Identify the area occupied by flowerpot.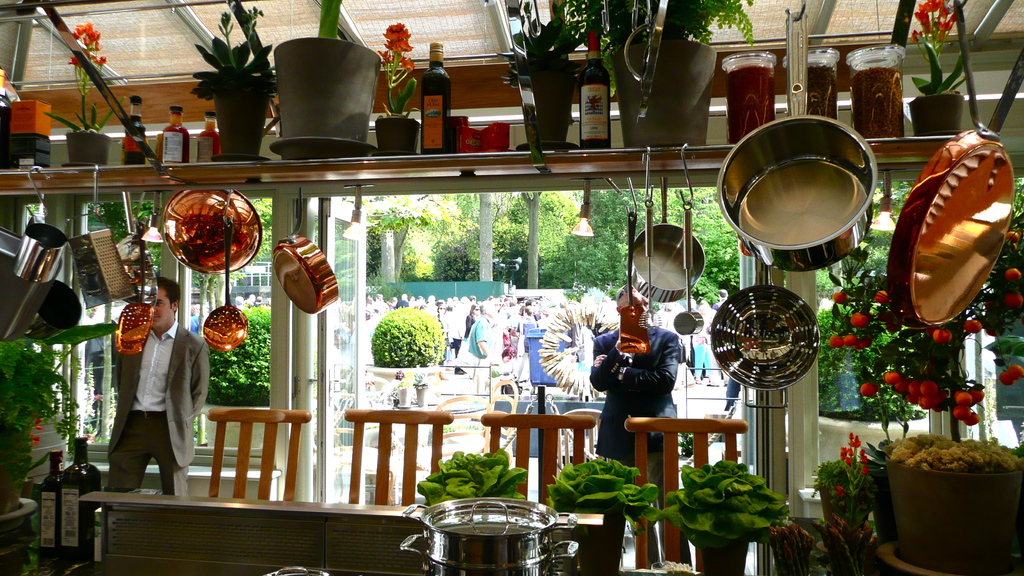
Area: {"left": 821, "top": 413, "right": 972, "bottom": 464}.
